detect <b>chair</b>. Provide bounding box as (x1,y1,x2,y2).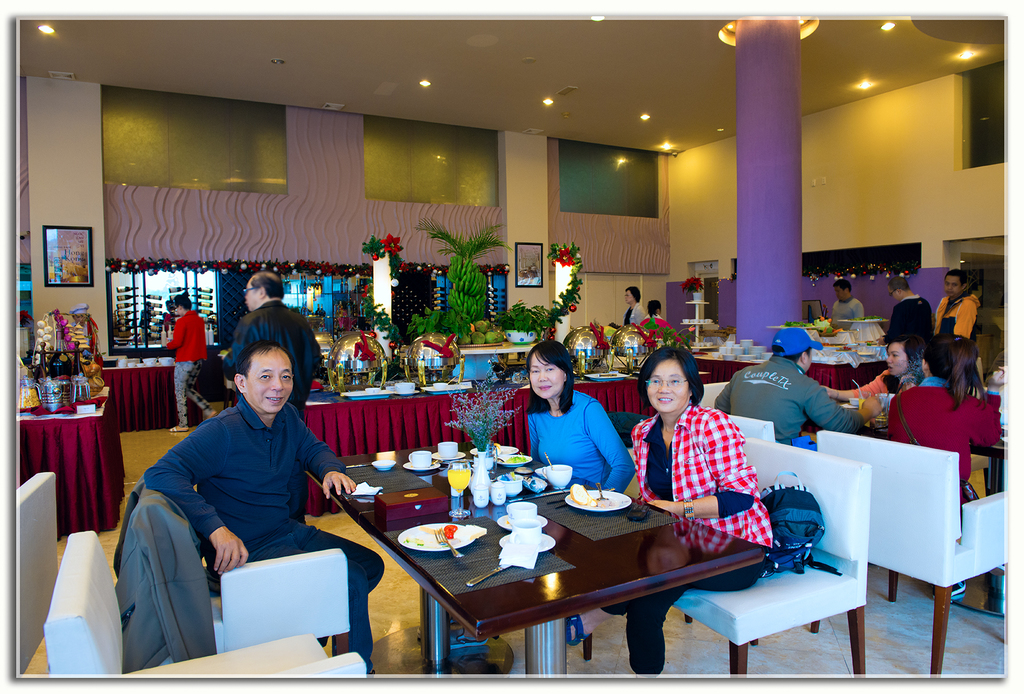
(41,528,363,693).
